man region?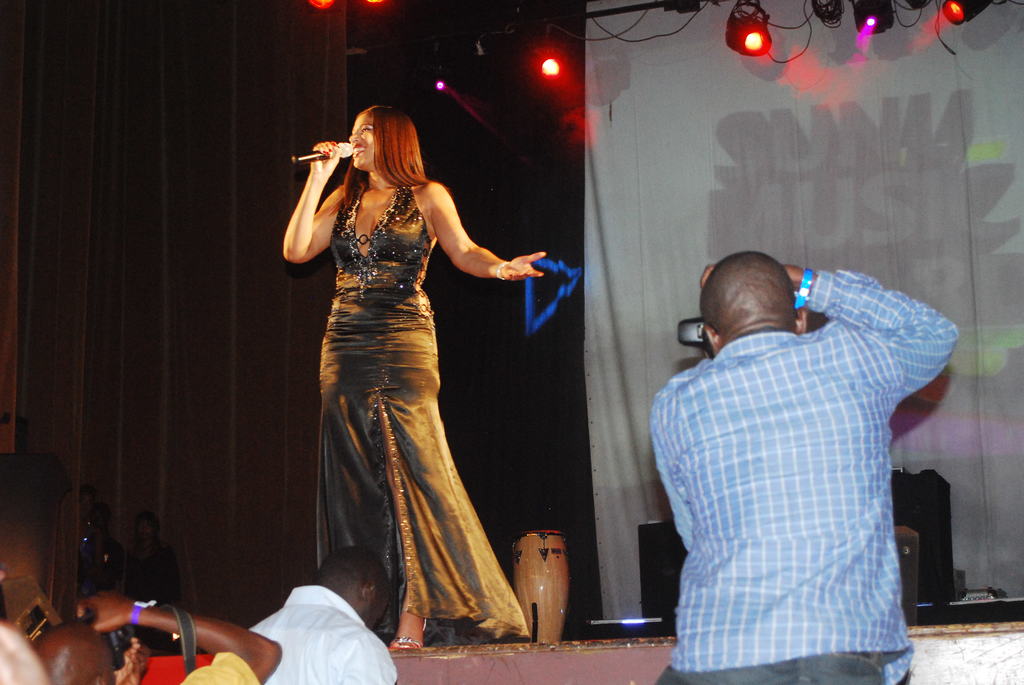
left=243, top=543, right=403, bottom=684
